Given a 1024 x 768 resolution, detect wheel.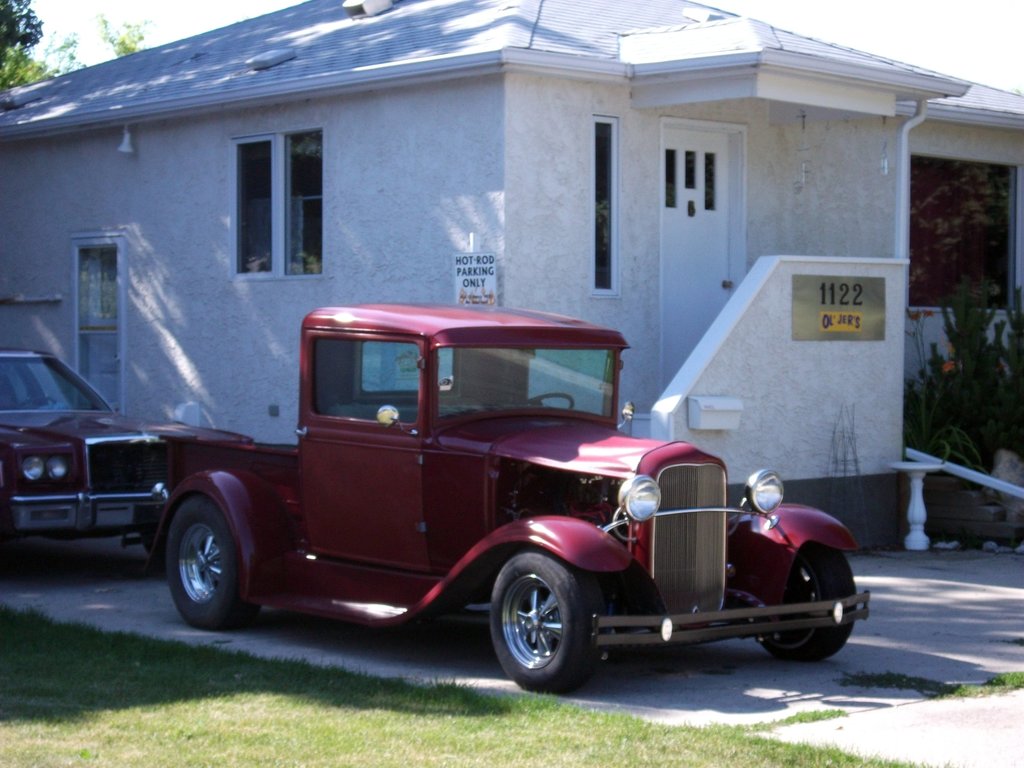
[484,573,587,685].
